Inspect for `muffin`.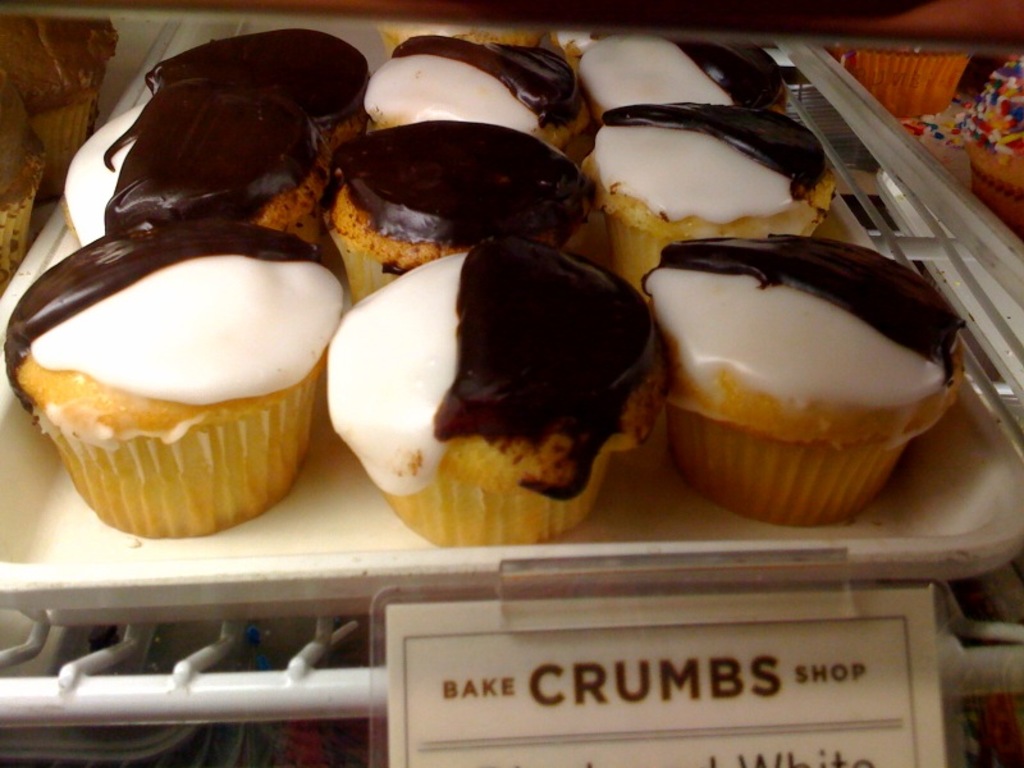
Inspection: Rect(332, 118, 585, 317).
